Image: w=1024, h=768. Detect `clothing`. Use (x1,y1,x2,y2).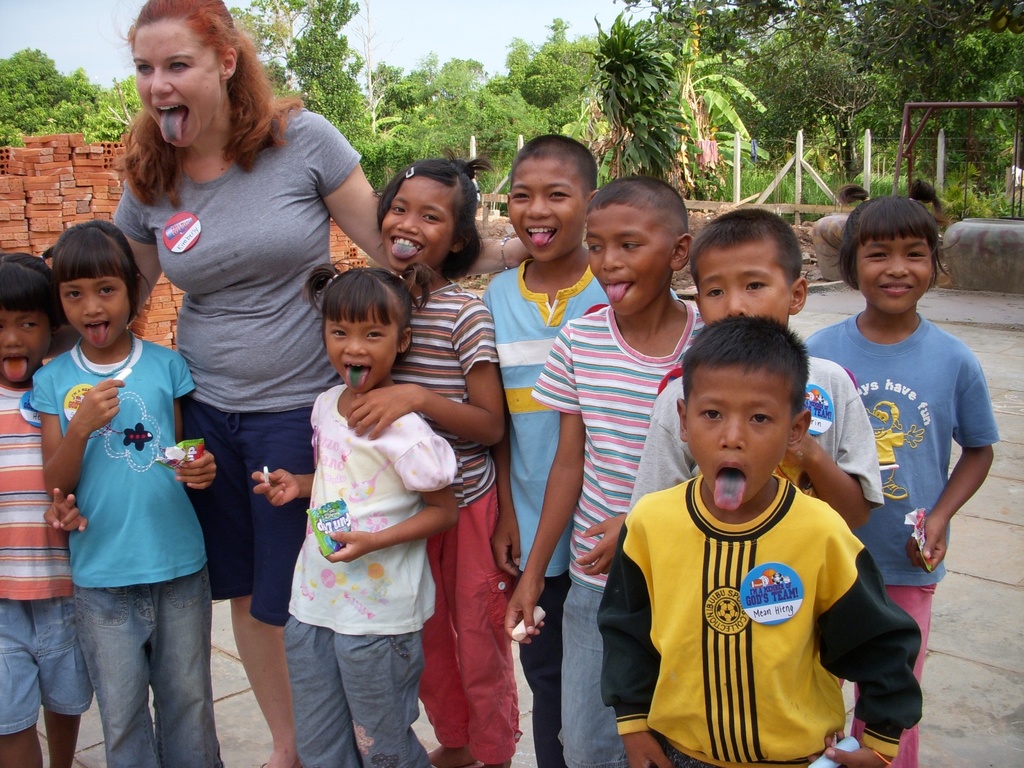
(22,331,217,767).
